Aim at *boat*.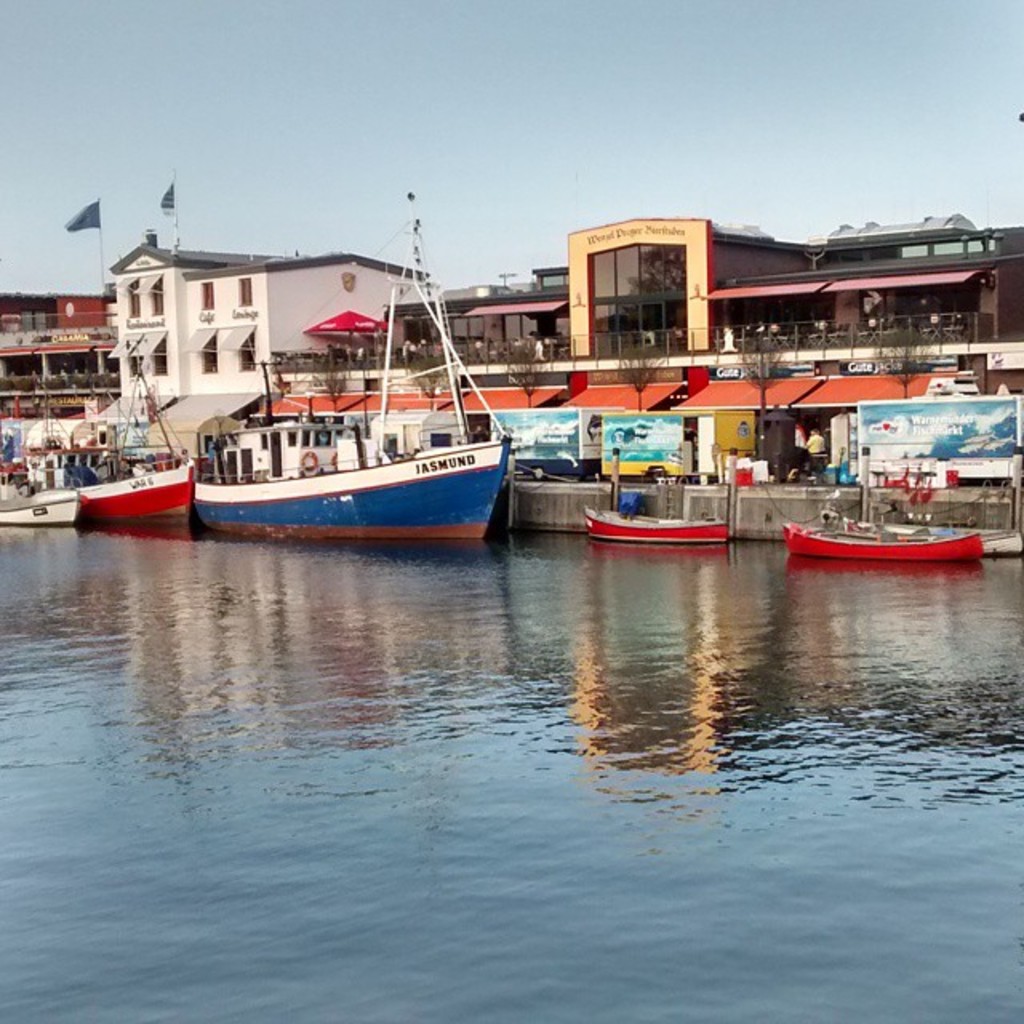
Aimed at x1=0 y1=440 x2=78 y2=528.
